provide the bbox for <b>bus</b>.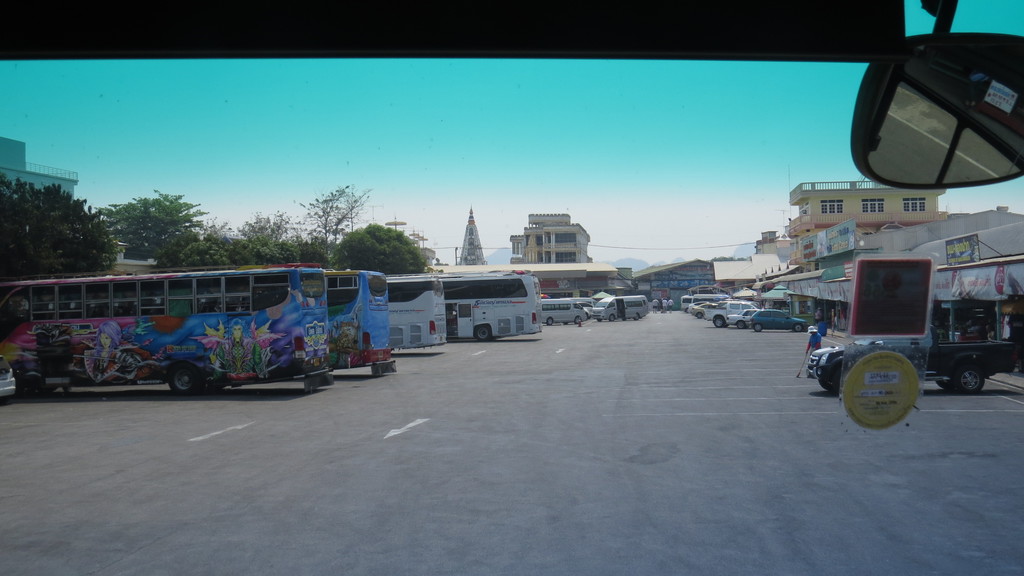
(239,264,387,369).
